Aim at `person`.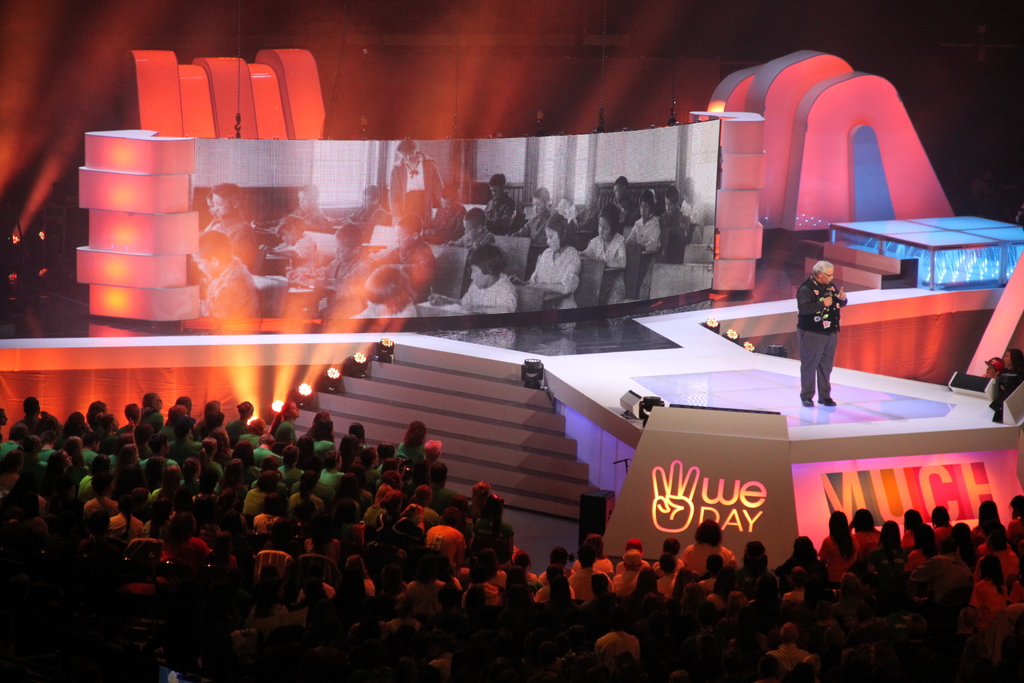
Aimed at detection(471, 491, 512, 561).
